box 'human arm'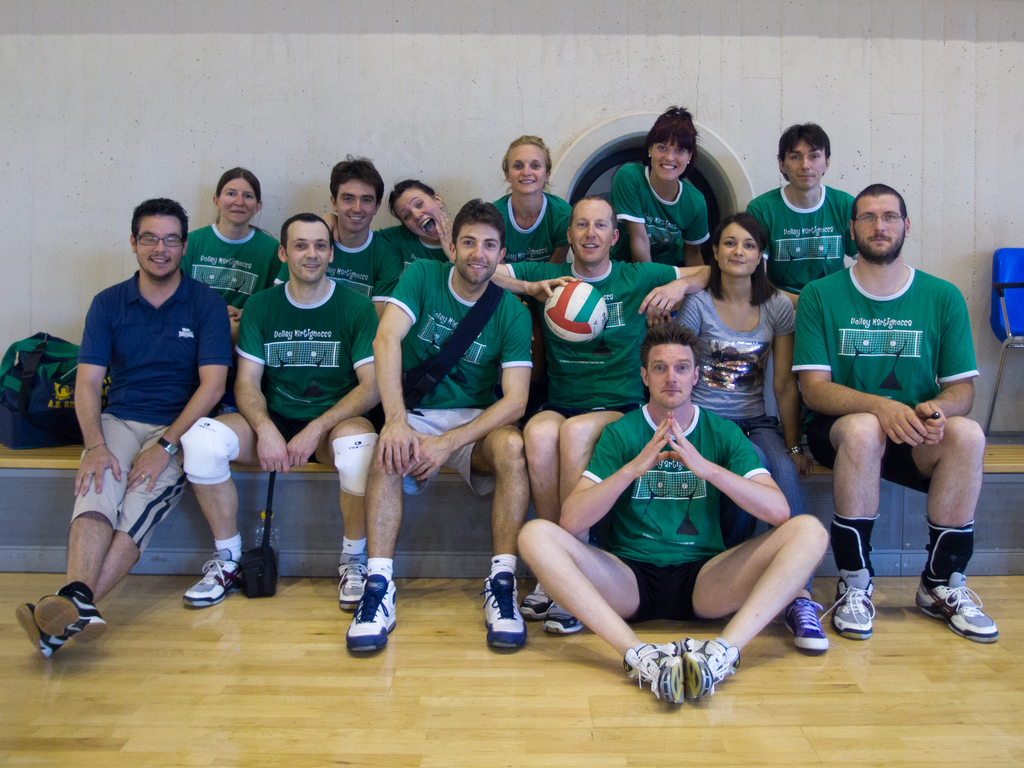
region(648, 264, 710, 318)
